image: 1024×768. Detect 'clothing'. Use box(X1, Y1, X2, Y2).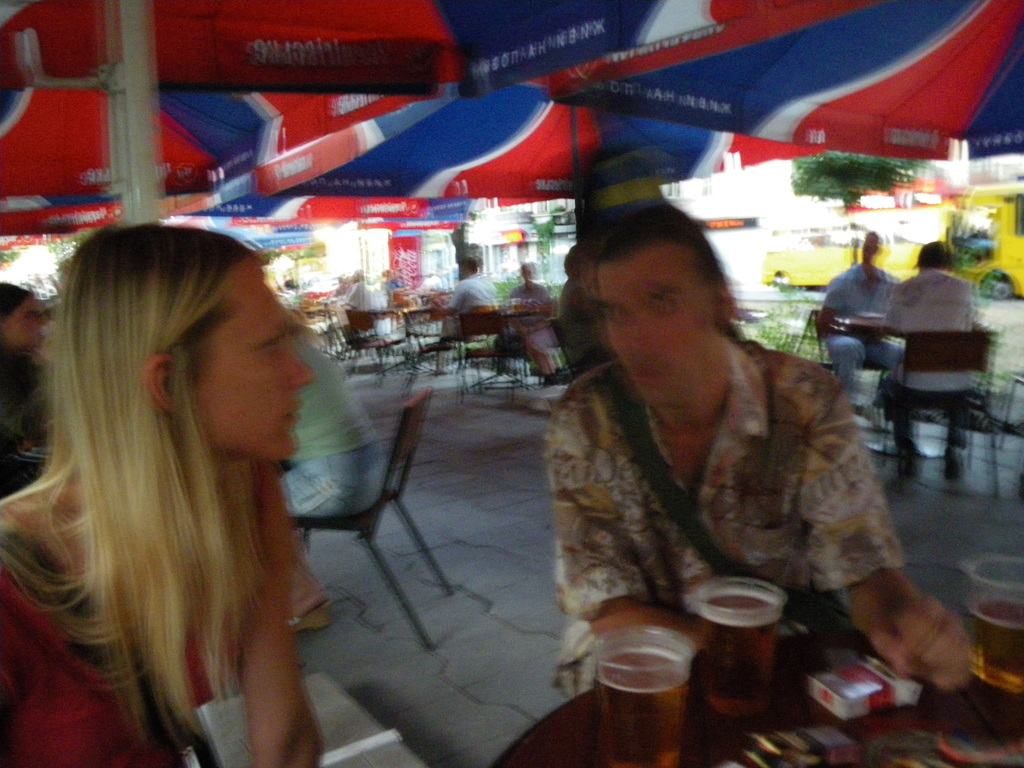
box(378, 273, 420, 309).
